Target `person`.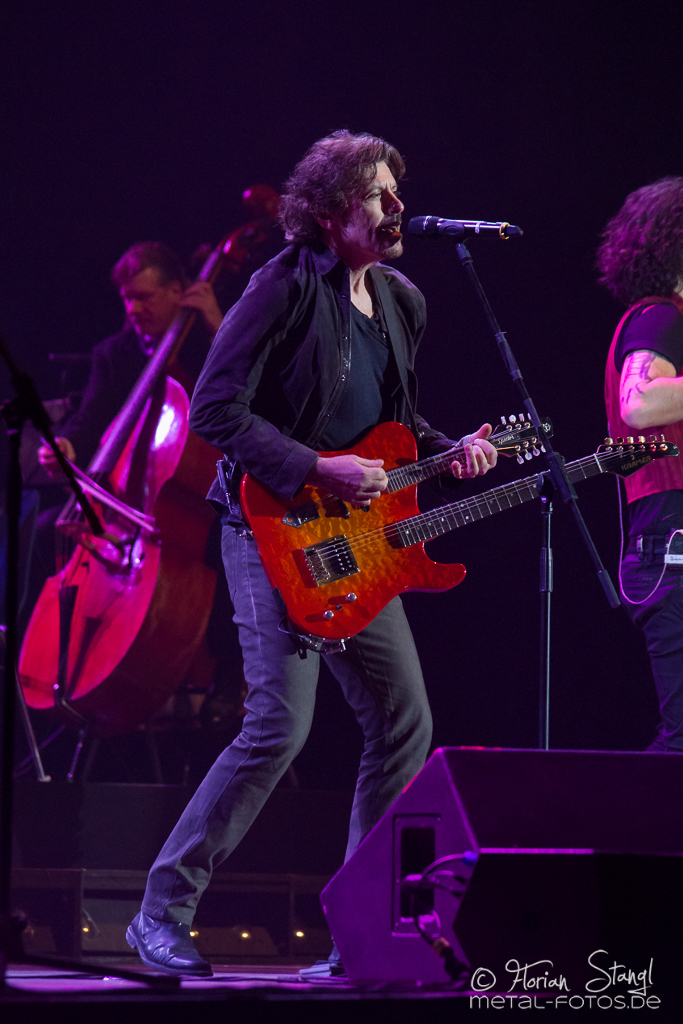
Target region: (30,239,225,728).
